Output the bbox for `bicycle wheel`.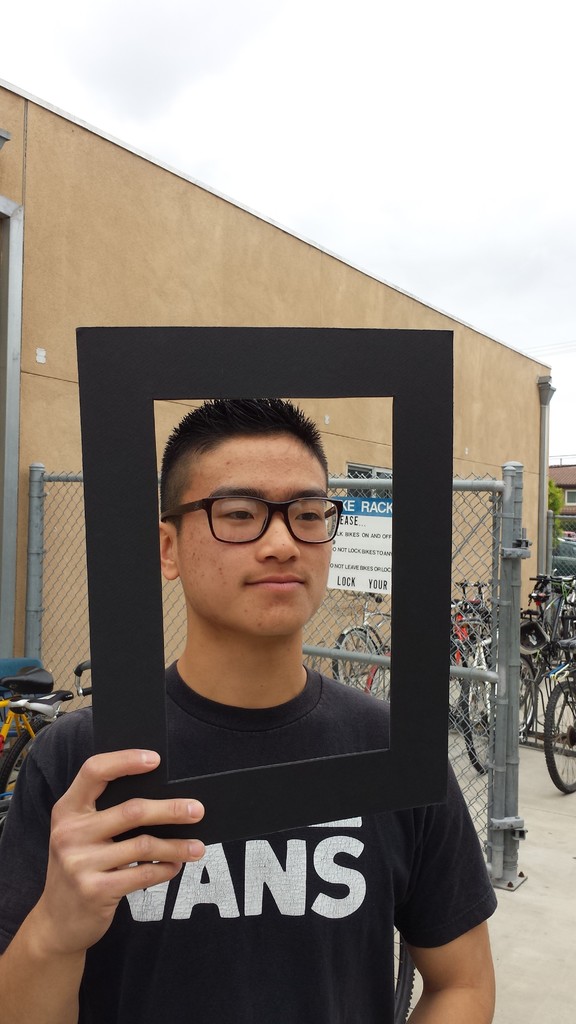
l=443, t=616, r=487, b=672.
